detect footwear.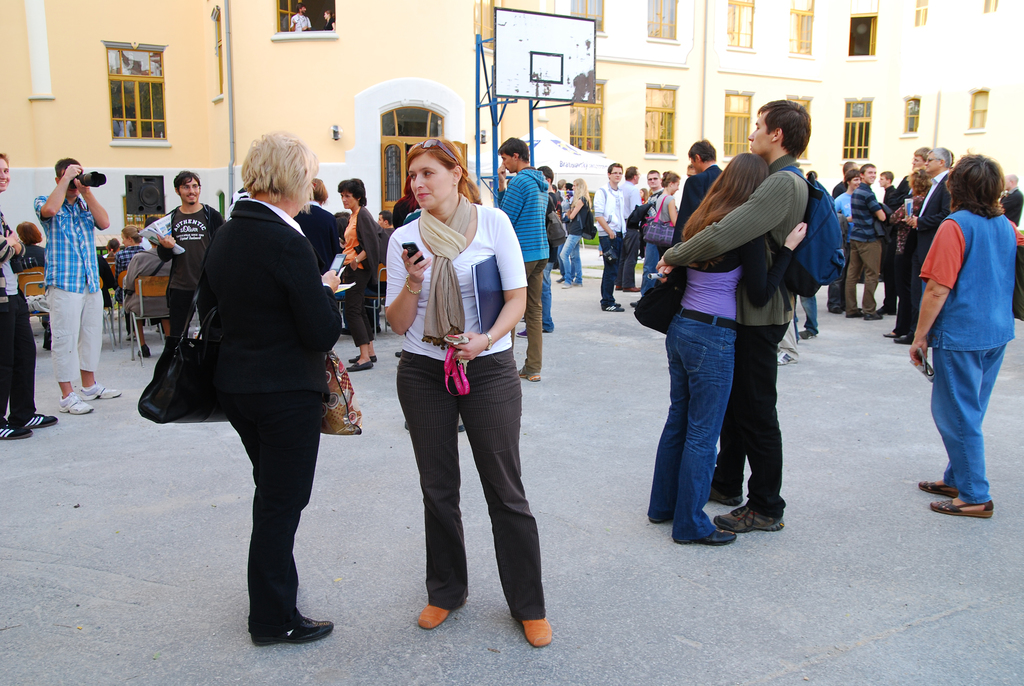
Detected at pyautogui.locateOnScreen(796, 322, 815, 341).
